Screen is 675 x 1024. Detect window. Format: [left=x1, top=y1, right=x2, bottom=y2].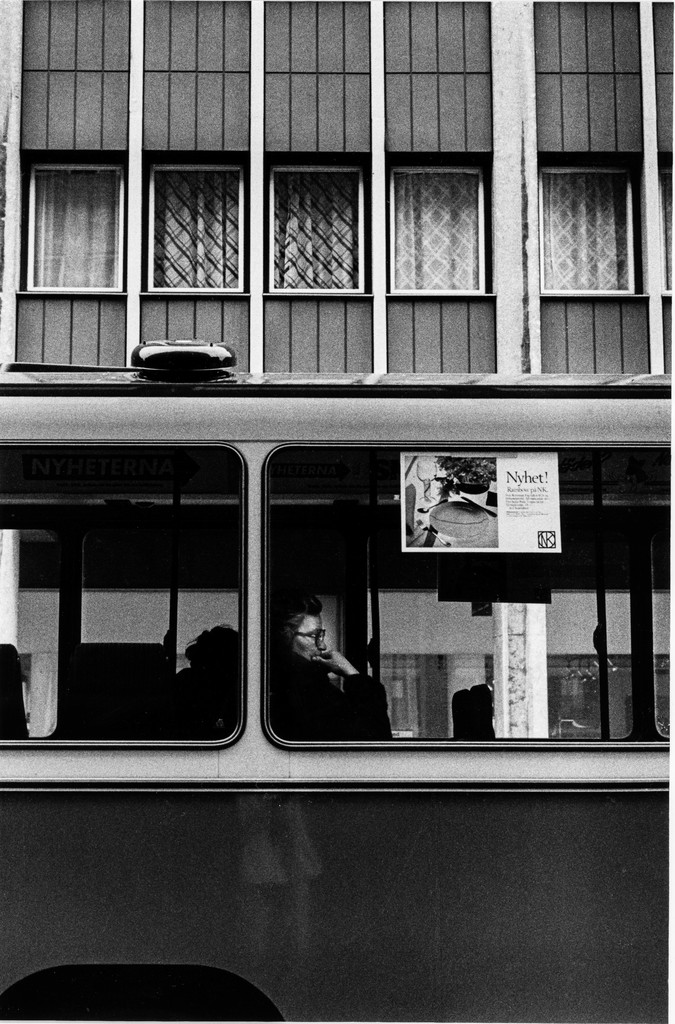
[left=148, top=161, right=242, bottom=291].
